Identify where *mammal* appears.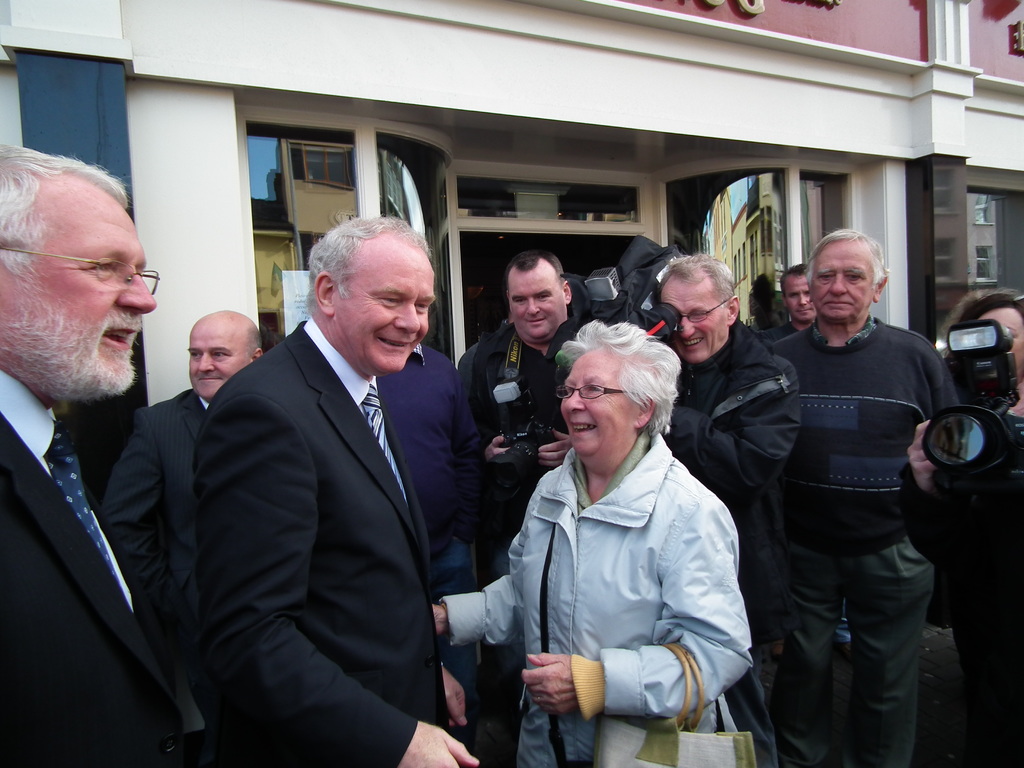
Appears at <region>191, 219, 478, 767</region>.
